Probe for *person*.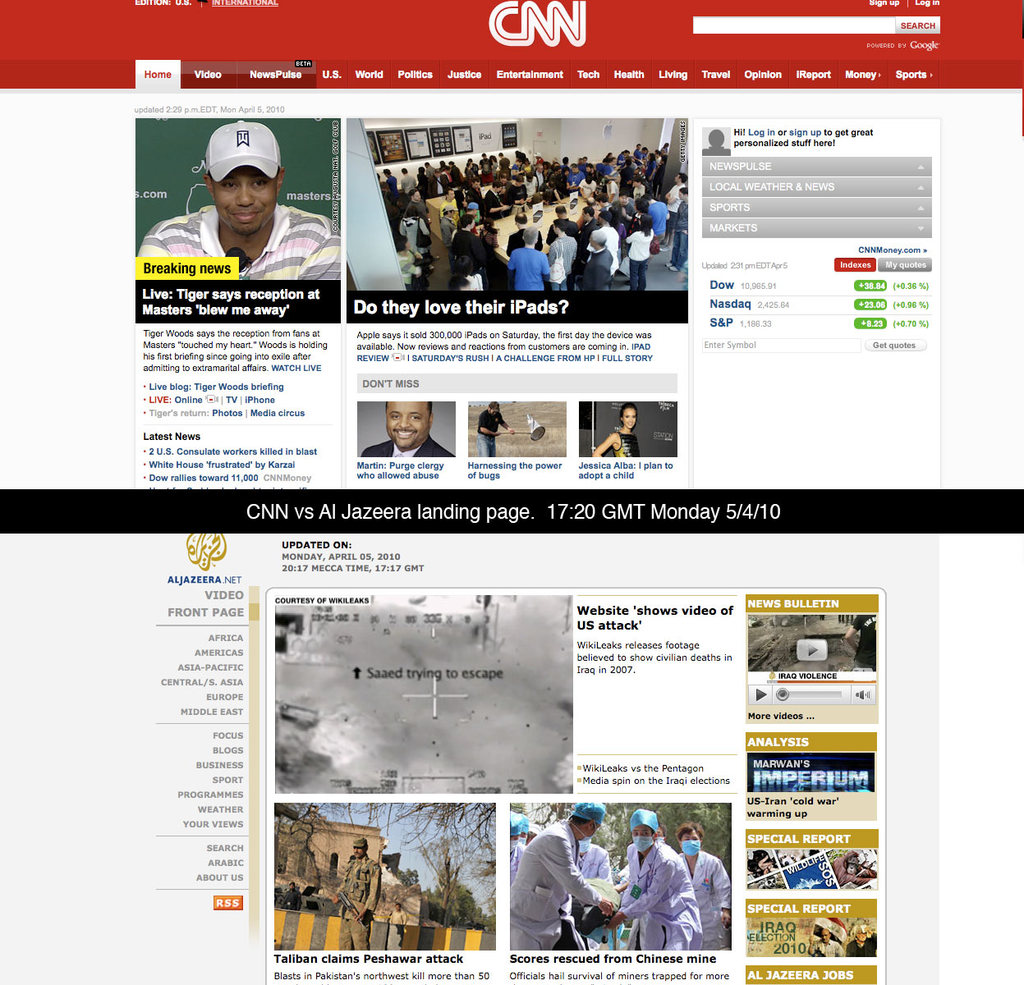
Probe result: 615/806/698/951.
